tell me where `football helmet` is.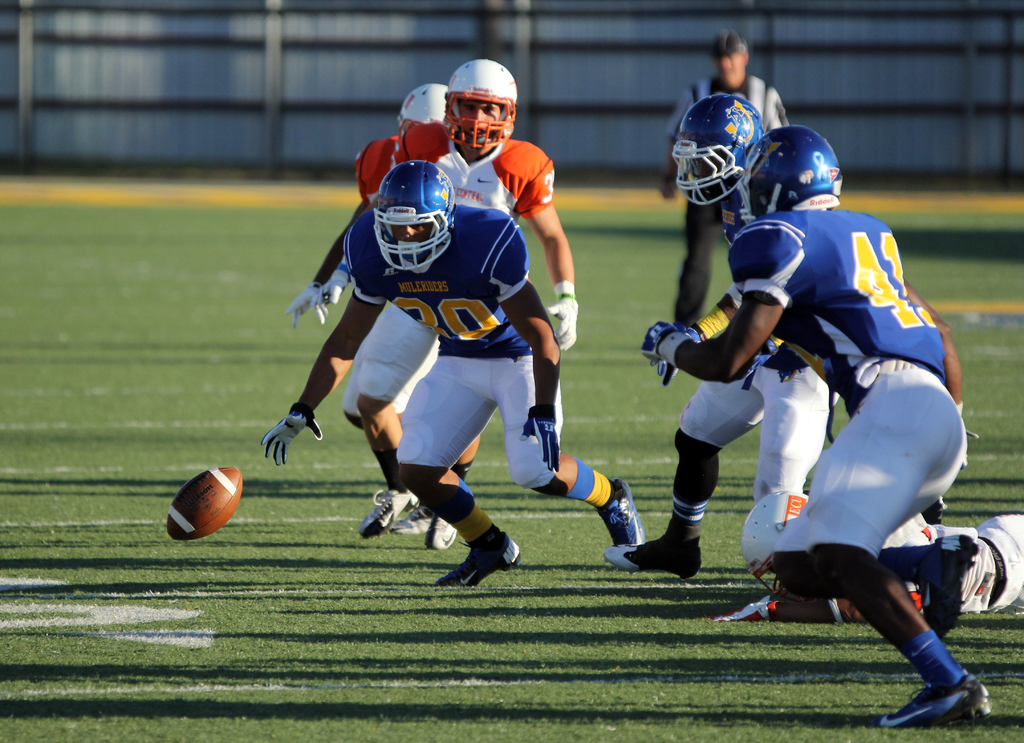
`football helmet` is at <bbox>445, 56, 518, 147</bbox>.
